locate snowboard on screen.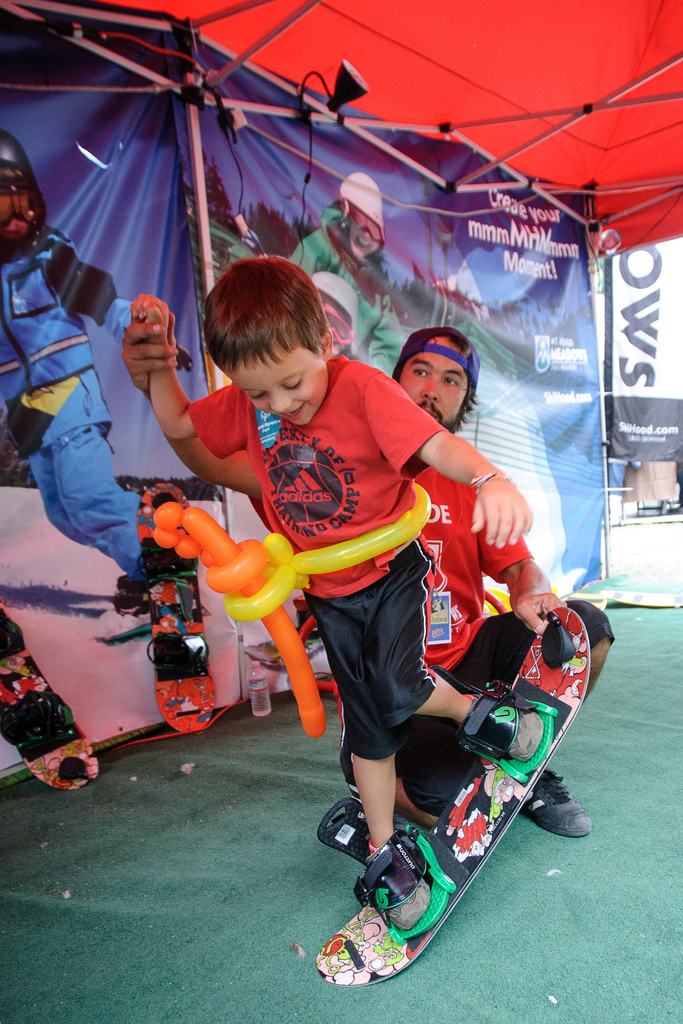
On screen at 138 483 217 732.
